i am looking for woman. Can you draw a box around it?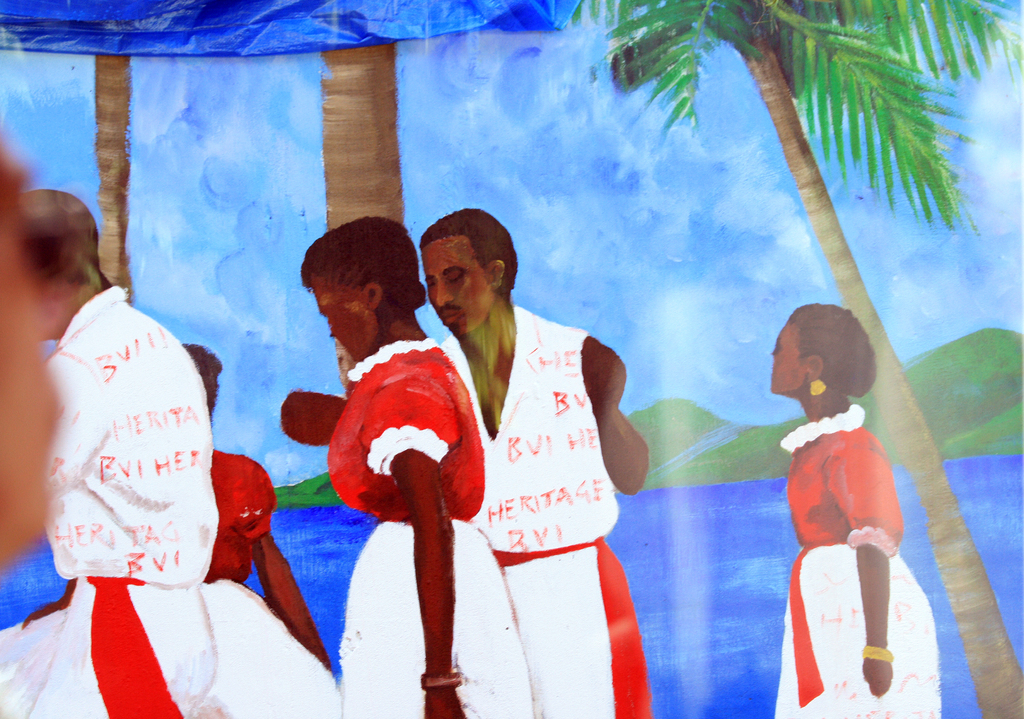
Sure, the bounding box is bbox=[314, 238, 557, 684].
